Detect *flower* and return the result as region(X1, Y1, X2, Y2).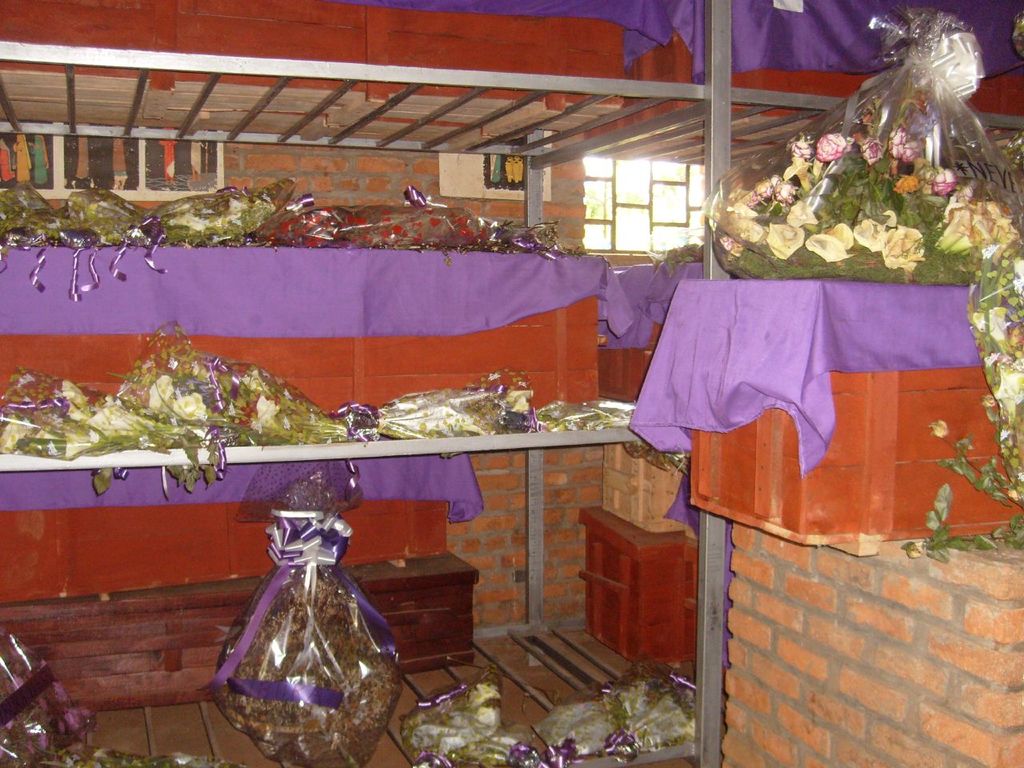
region(894, 174, 922, 193).
